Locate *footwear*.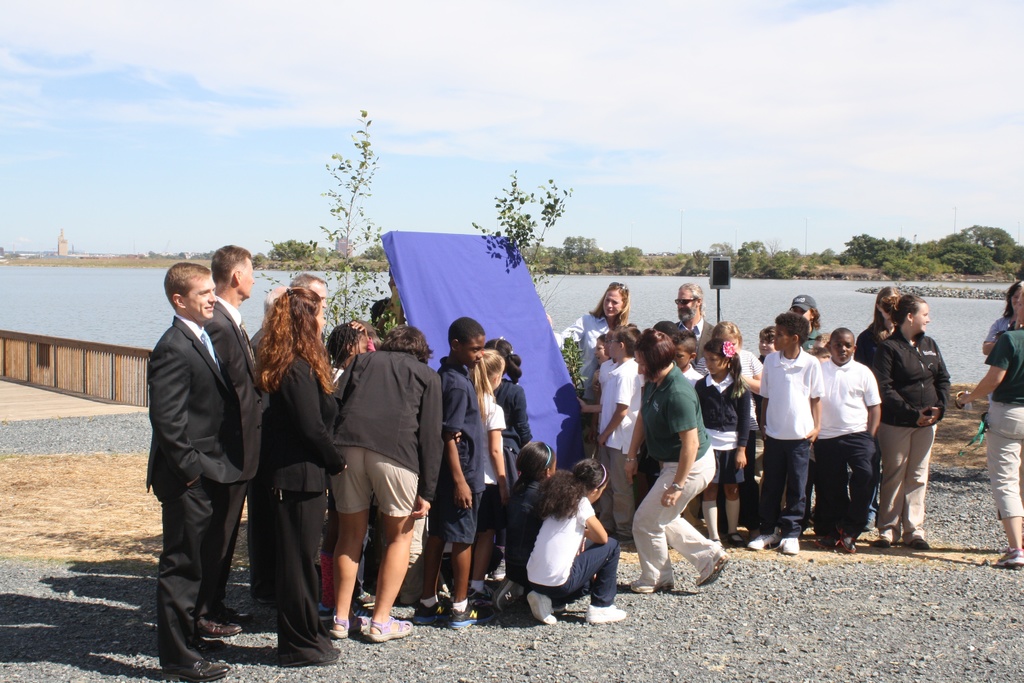
Bounding box: <box>579,600,627,624</box>.
